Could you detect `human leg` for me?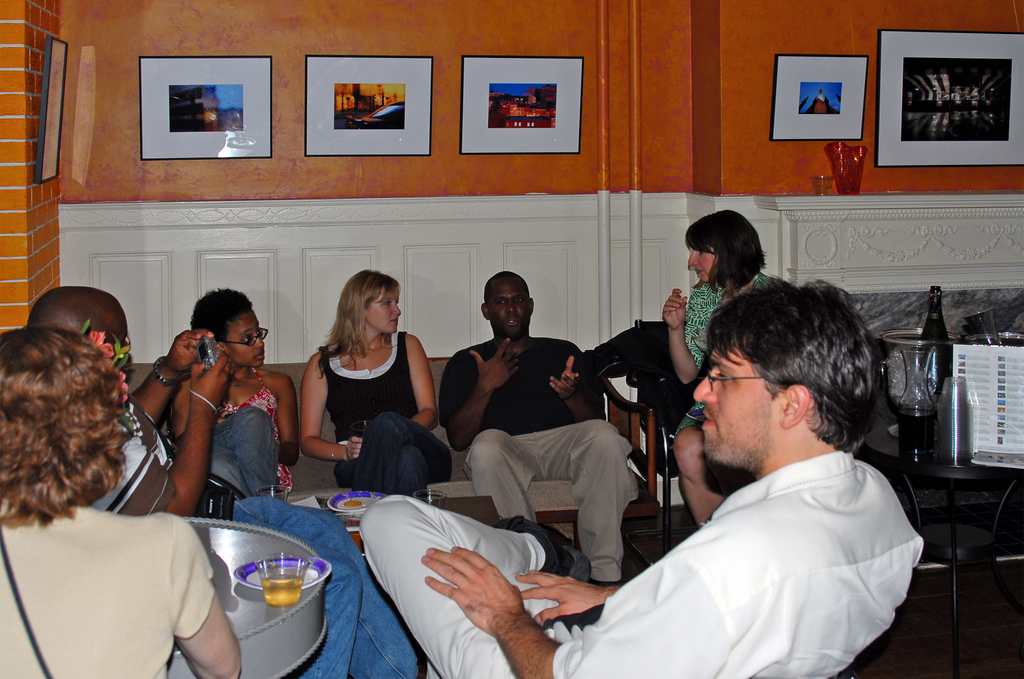
Detection result: crop(345, 410, 450, 489).
